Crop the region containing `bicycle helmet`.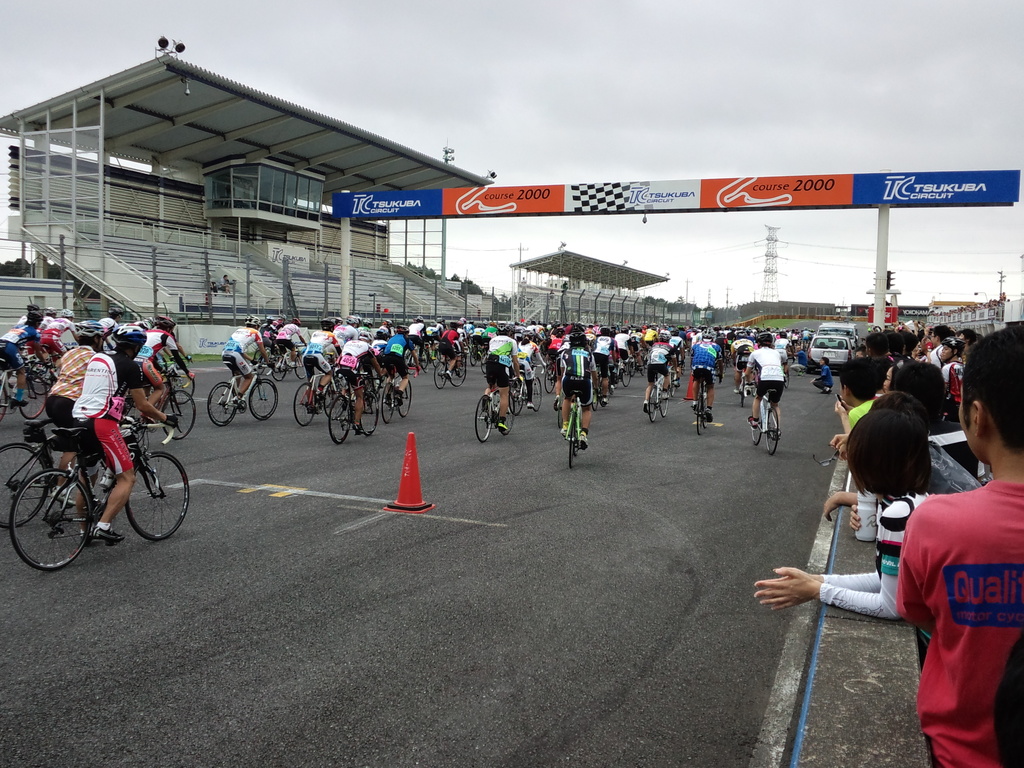
Crop region: Rect(355, 327, 371, 344).
